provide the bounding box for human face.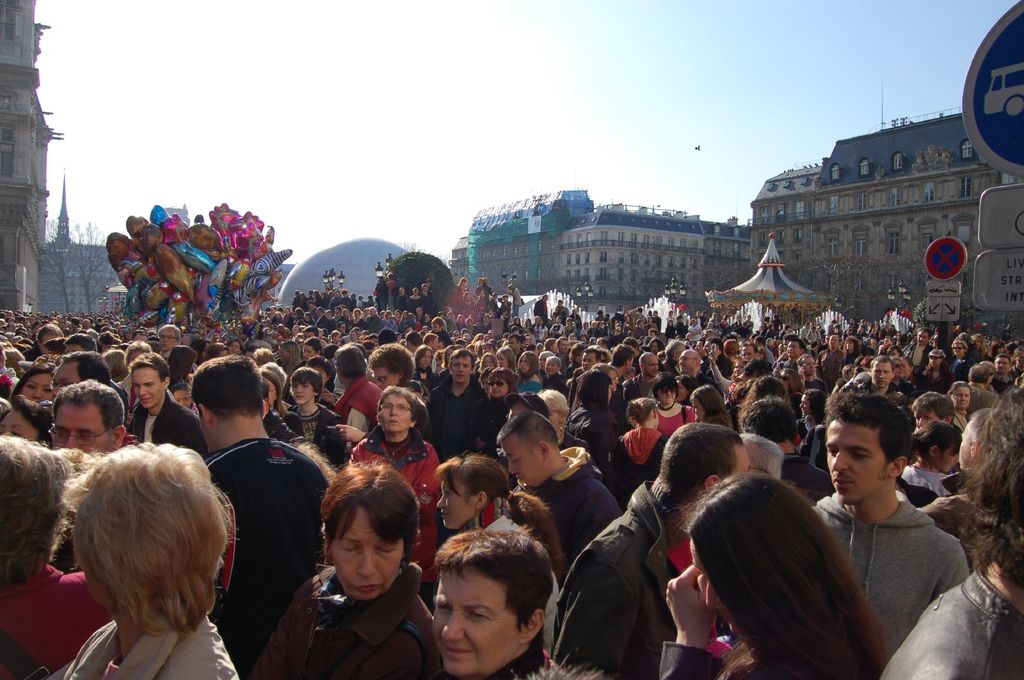
0,413,39,439.
